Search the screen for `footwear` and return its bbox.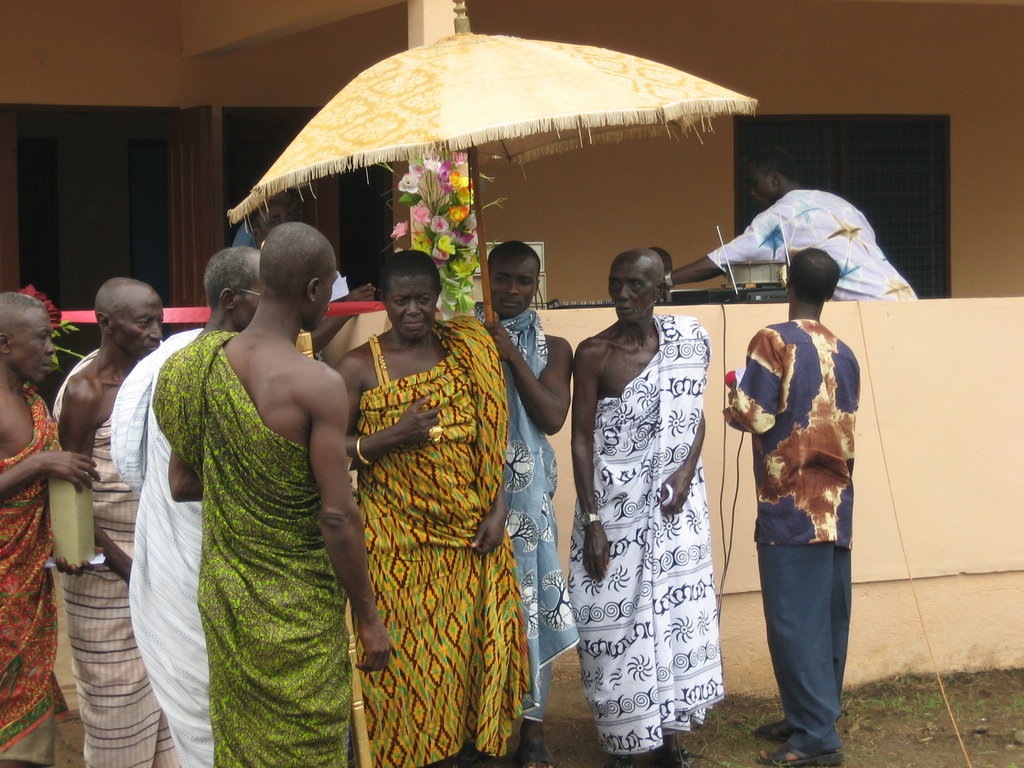
Found: region(629, 750, 654, 767).
